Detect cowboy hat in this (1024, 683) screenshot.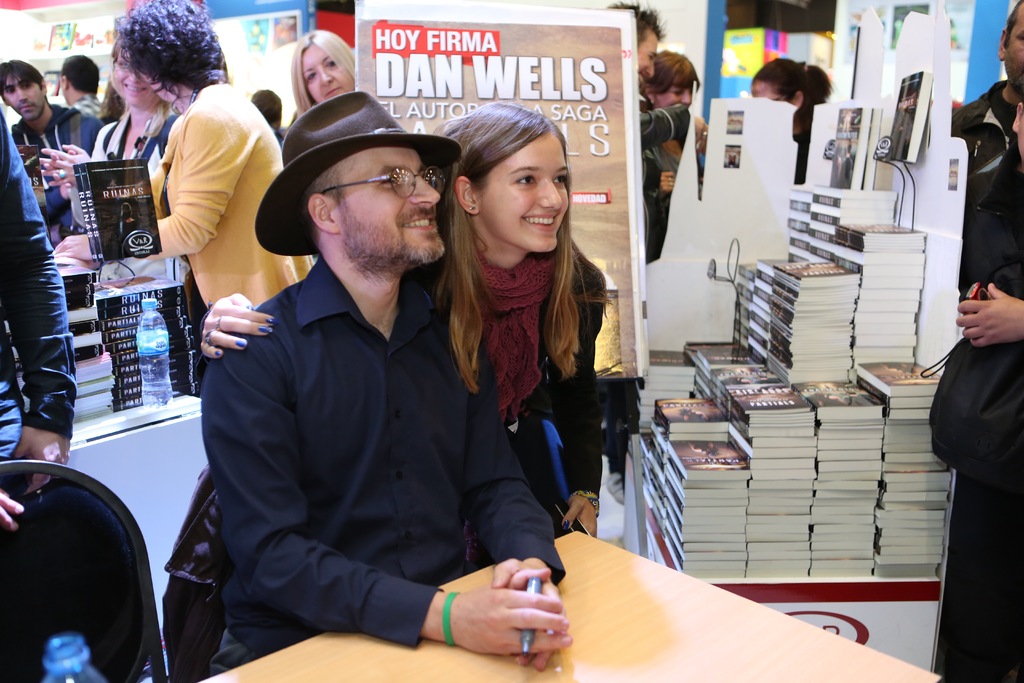
Detection: 258:73:490:268.
